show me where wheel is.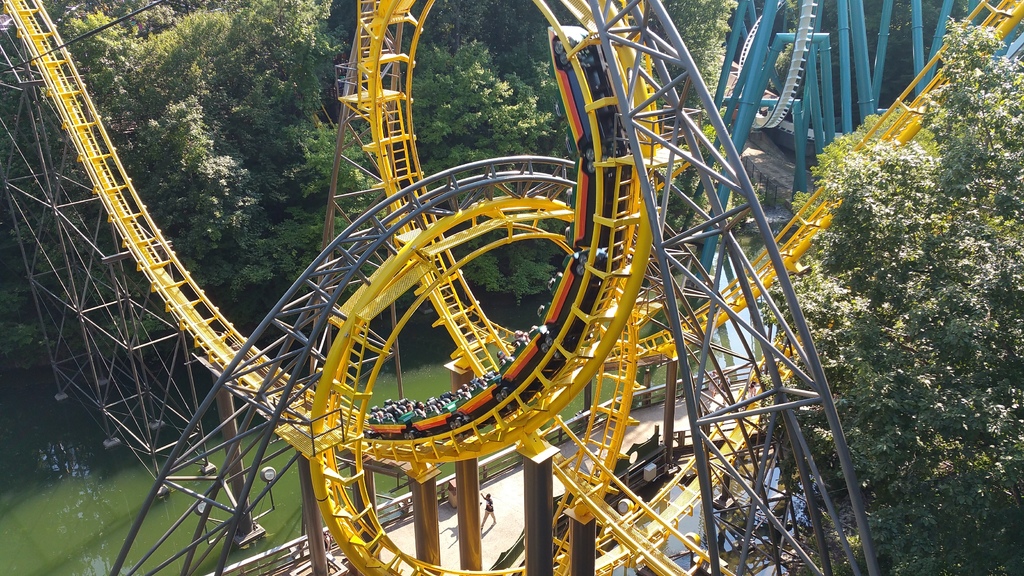
wheel is at region(405, 434, 411, 442).
